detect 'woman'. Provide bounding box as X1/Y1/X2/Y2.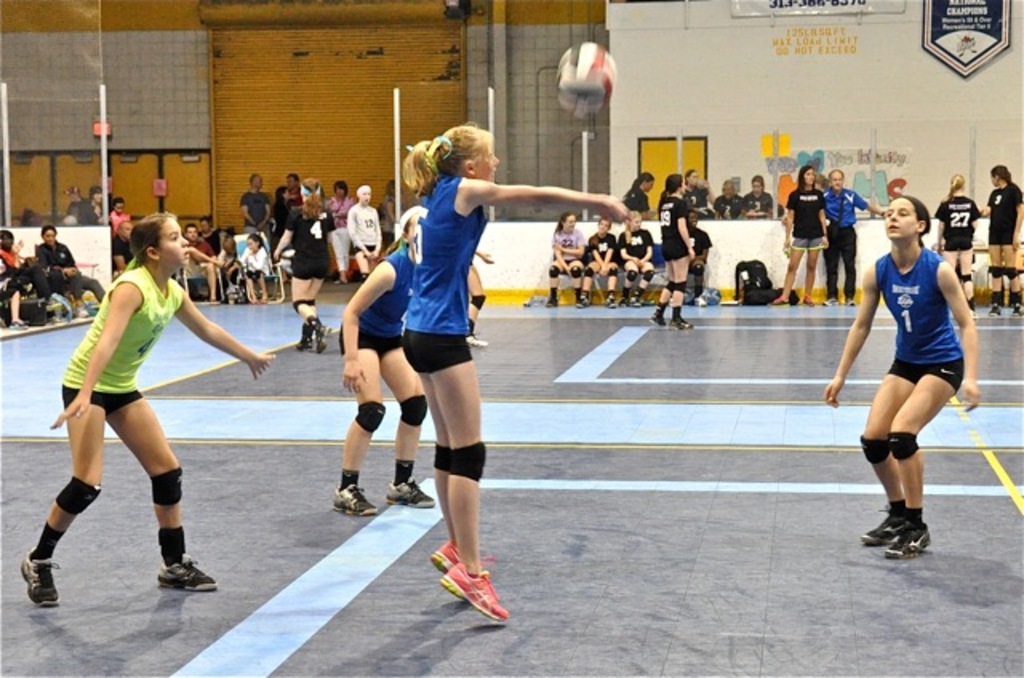
574/216/616/305.
